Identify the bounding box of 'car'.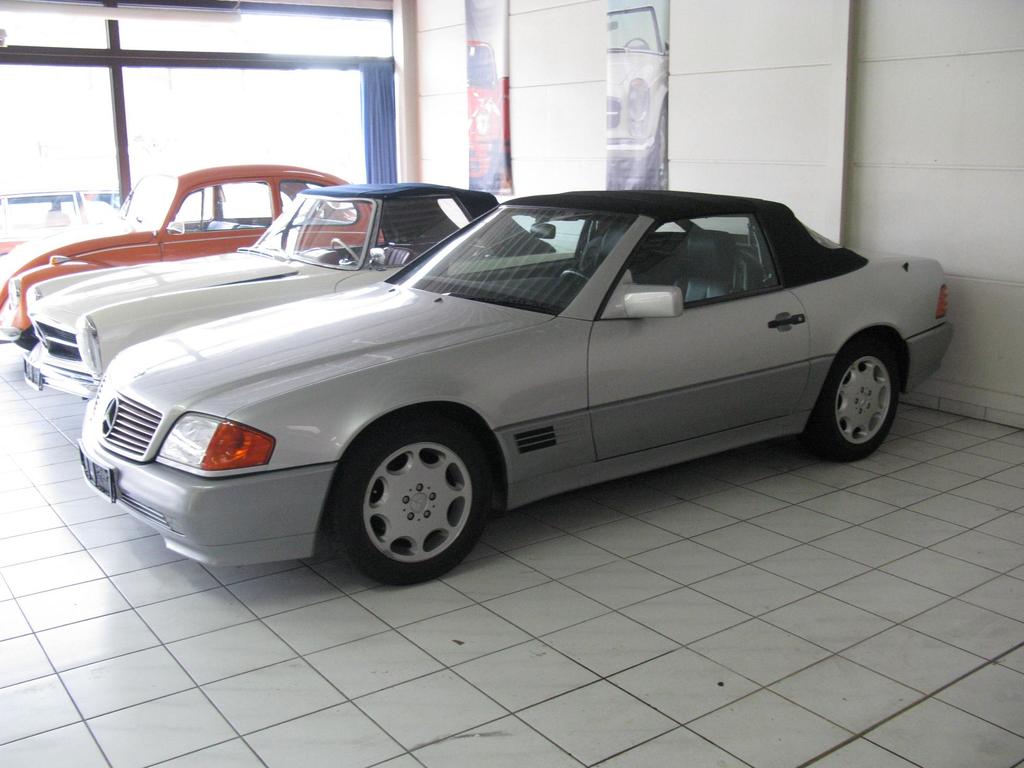
21/181/551/407.
